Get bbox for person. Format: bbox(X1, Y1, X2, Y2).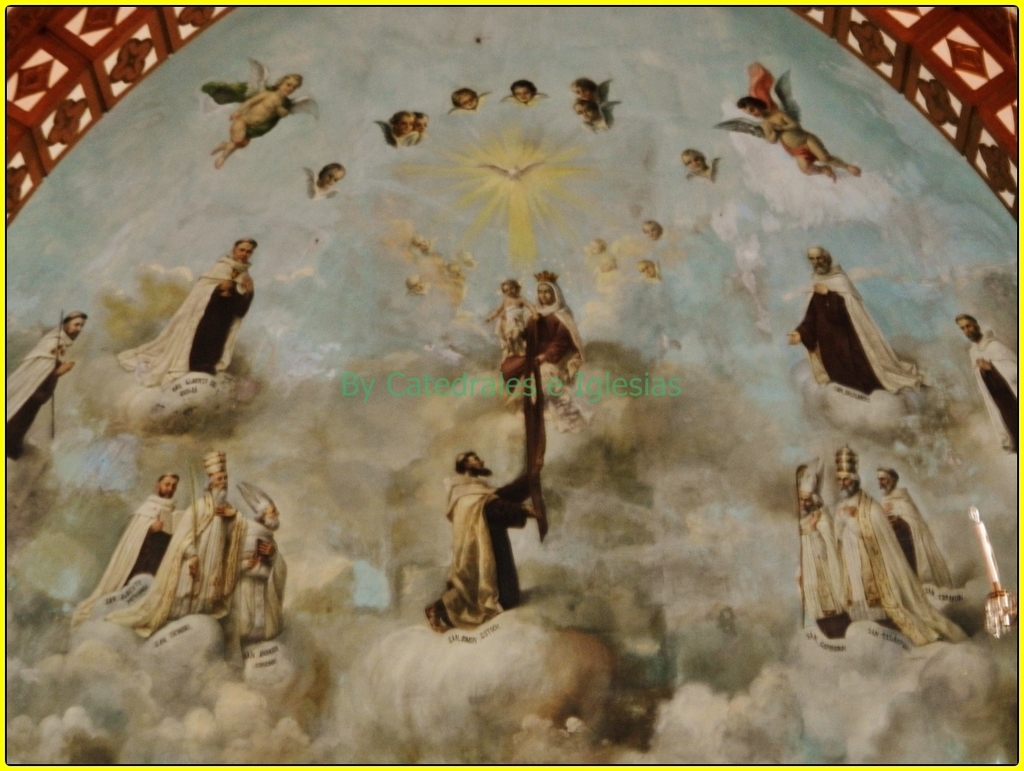
bbox(832, 472, 970, 647).
